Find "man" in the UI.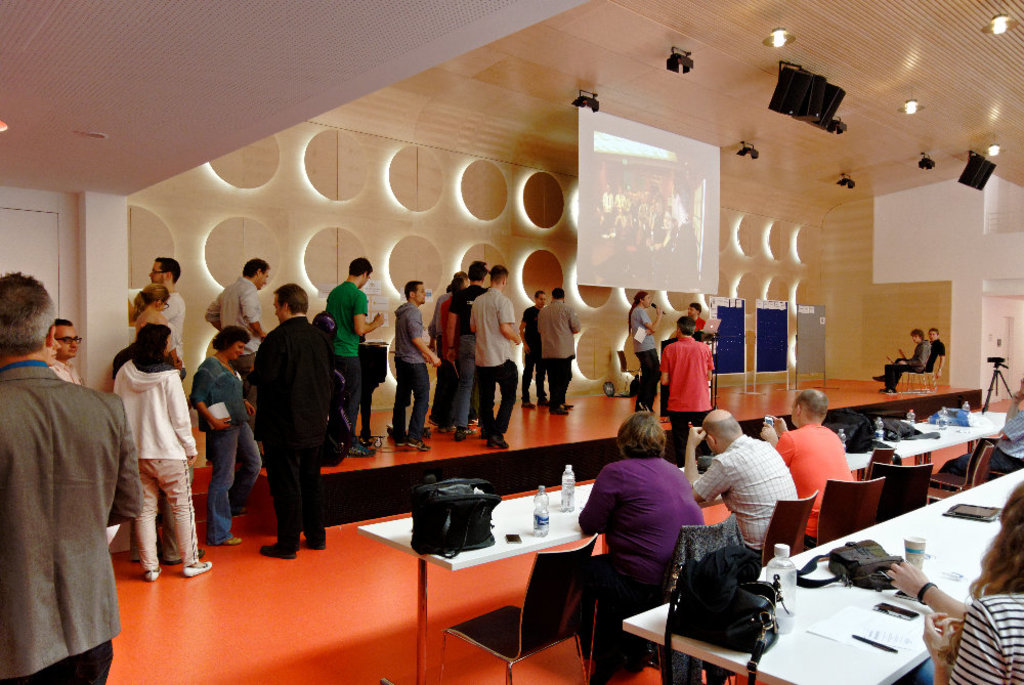
UI element at [left=878, top=328, right=927, bottom=390].
